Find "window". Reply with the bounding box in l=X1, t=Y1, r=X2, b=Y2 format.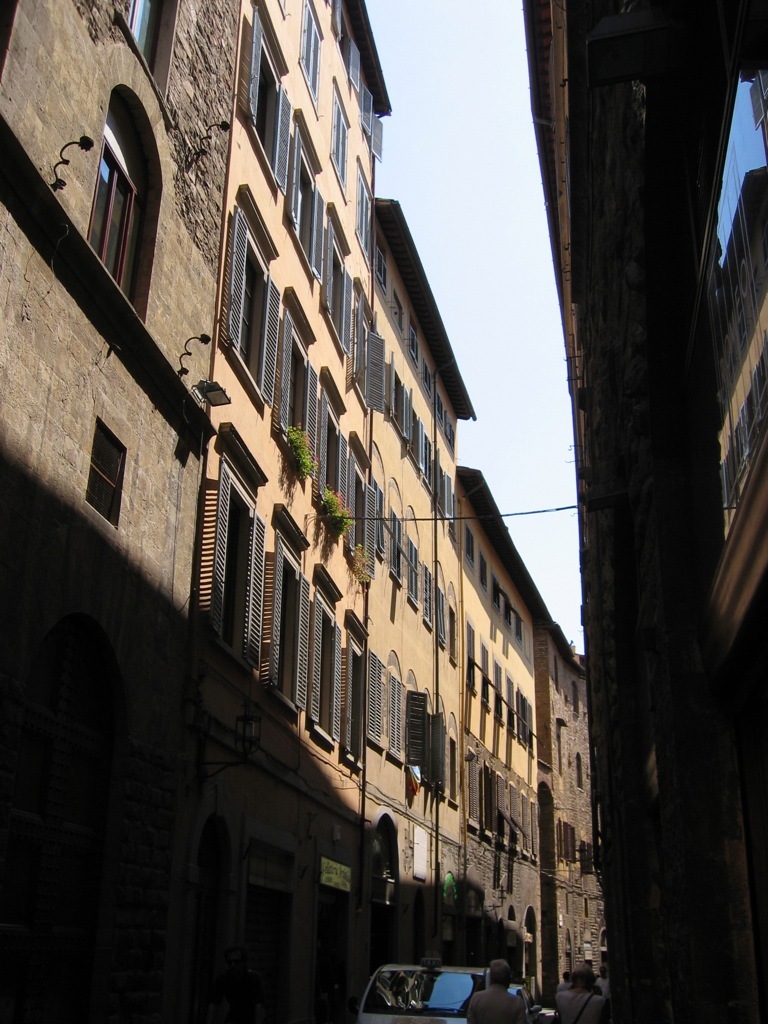
l=398, t=693, r=444, b=803.
